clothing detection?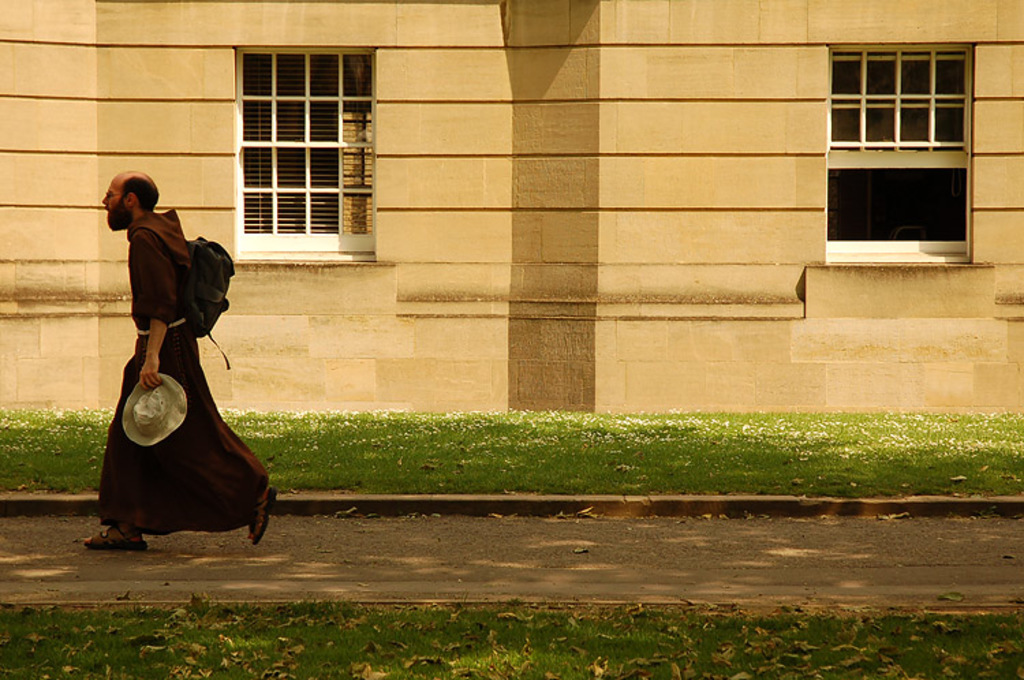
<bbox>102, 182, 254, 535</bbox>
